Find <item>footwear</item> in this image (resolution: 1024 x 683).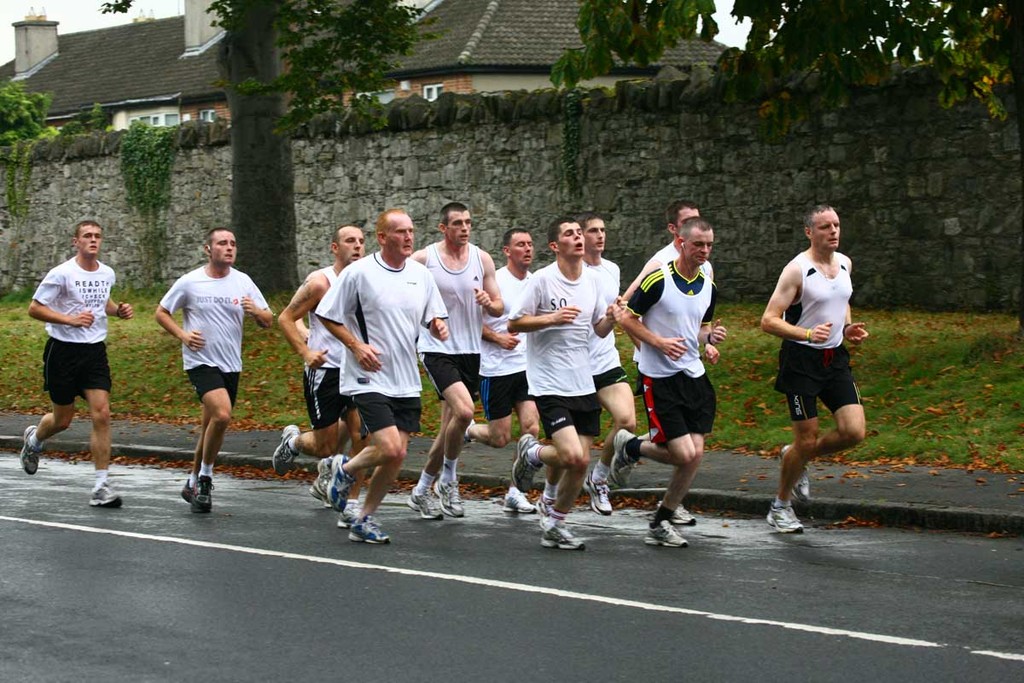
detection(609, 429, 643, 489).
